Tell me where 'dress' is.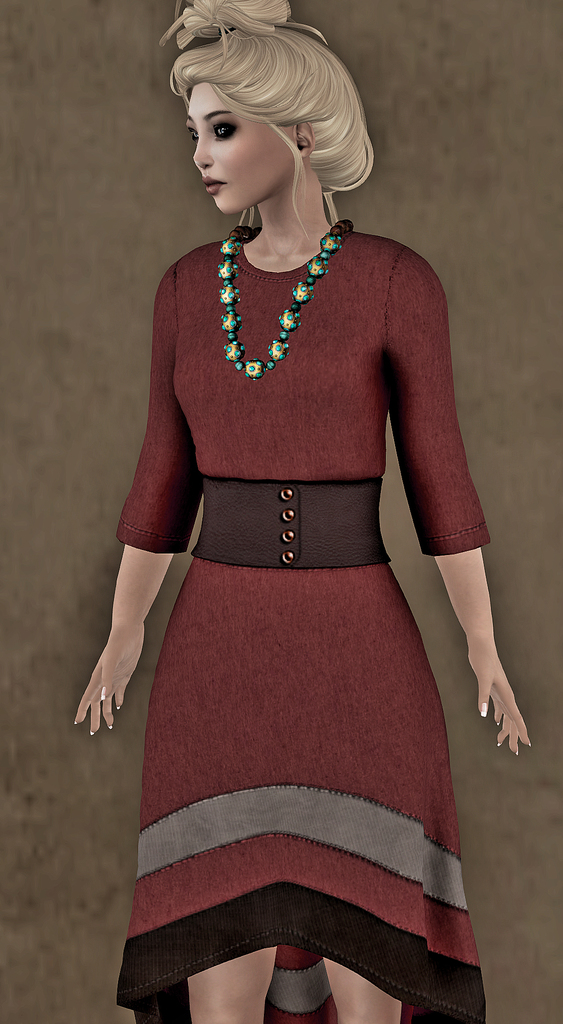
'dress' is at (101, 232, 494, 1023).
